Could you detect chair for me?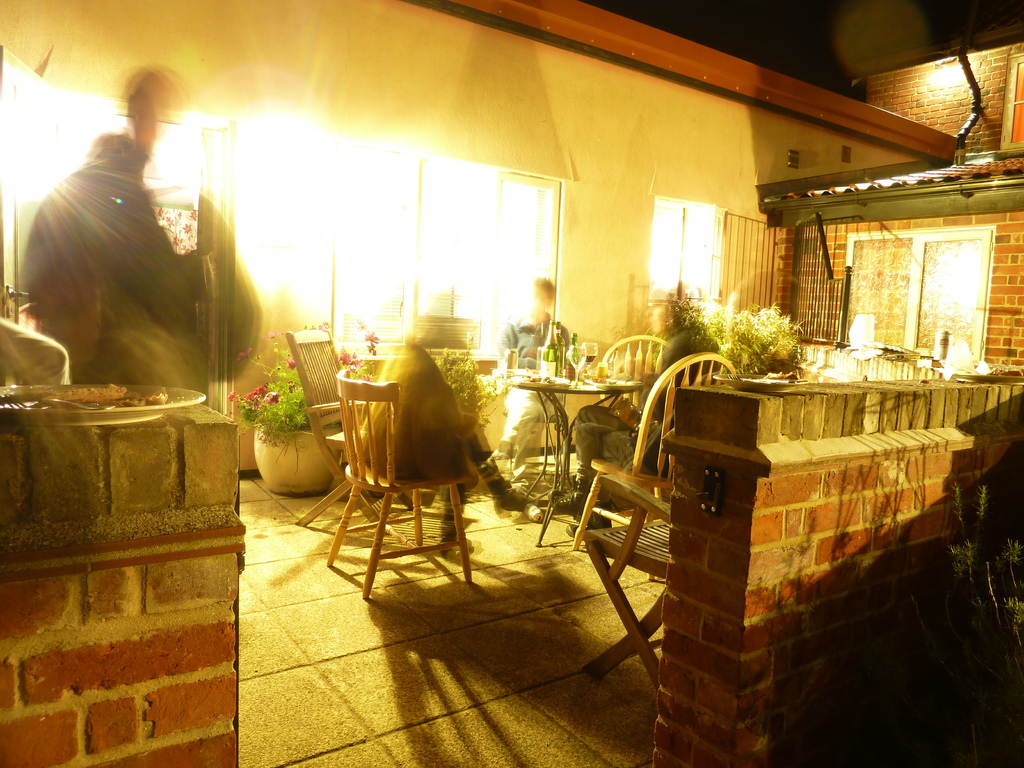
Detection result: bbox=(566, 345, 739, 547).
